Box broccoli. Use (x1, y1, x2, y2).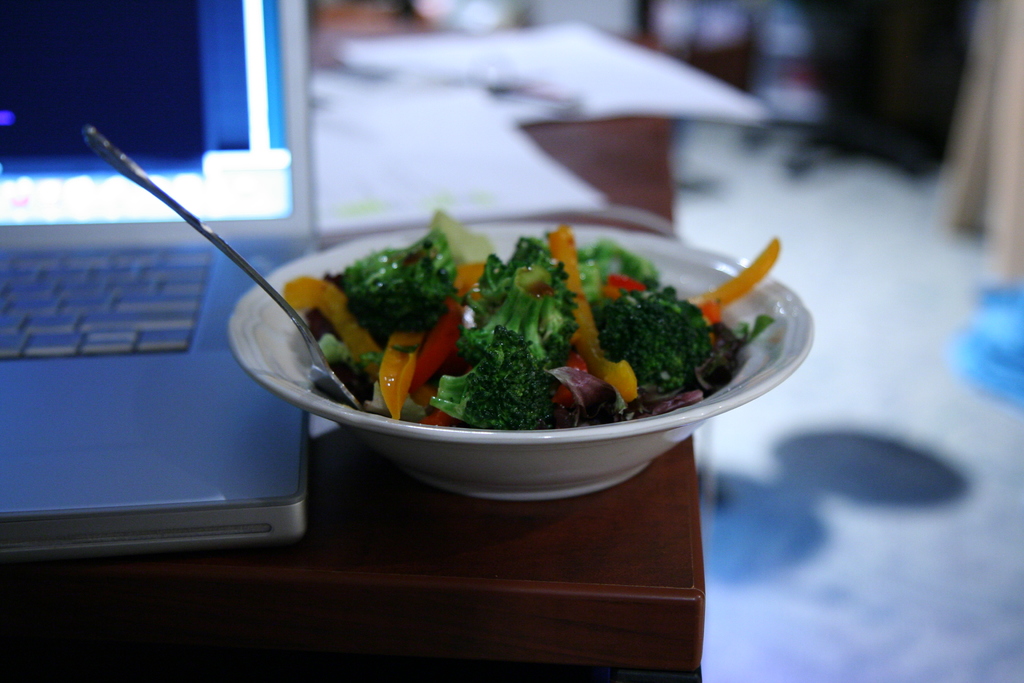
(340, 230, 459, 347).
